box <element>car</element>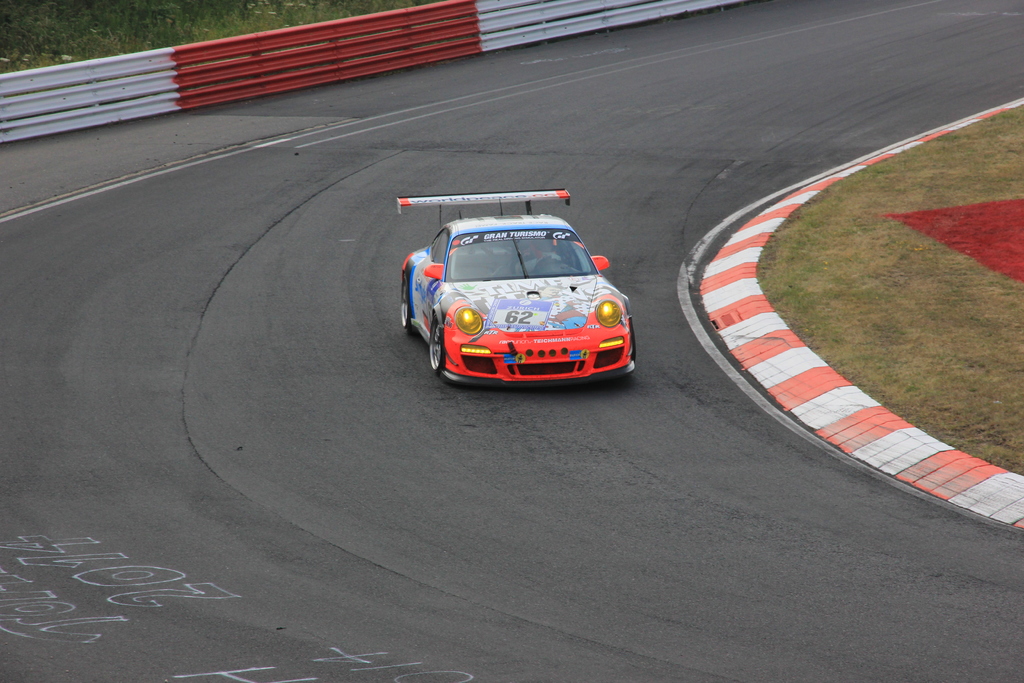
rect(391, 188, 639, 388)
